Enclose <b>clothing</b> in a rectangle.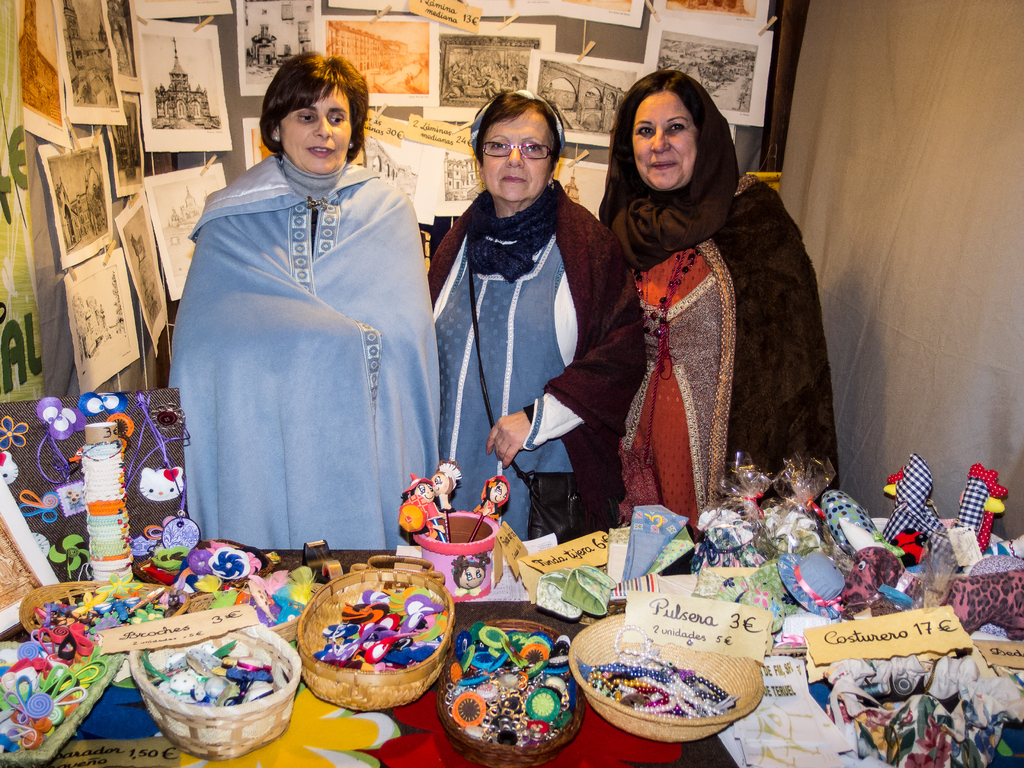
<box>424,181,646,541</box>.
